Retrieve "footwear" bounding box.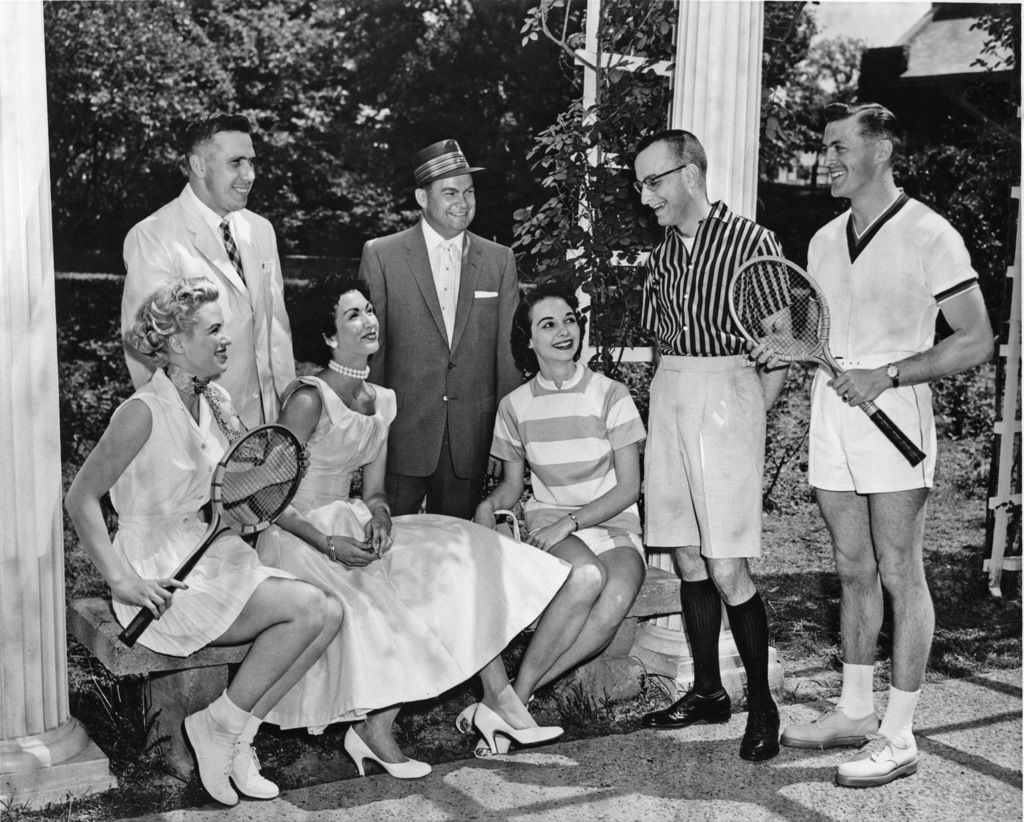
Bounding box: rect(472, 701, 559, 749).
